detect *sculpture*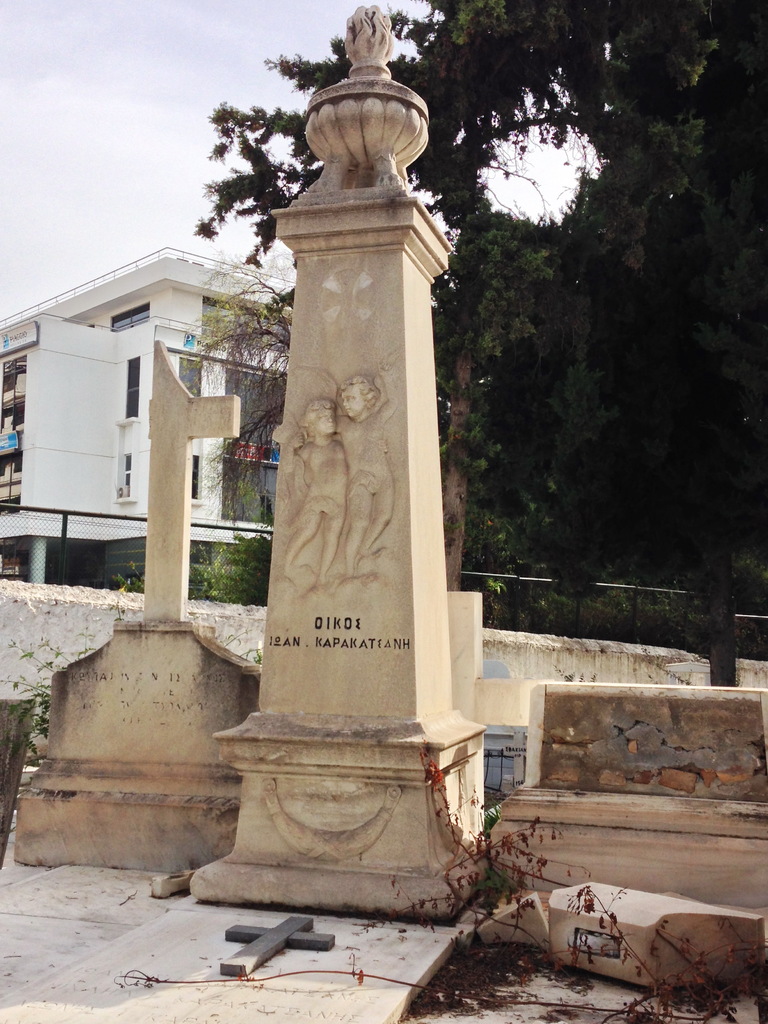
292,3,423,198
